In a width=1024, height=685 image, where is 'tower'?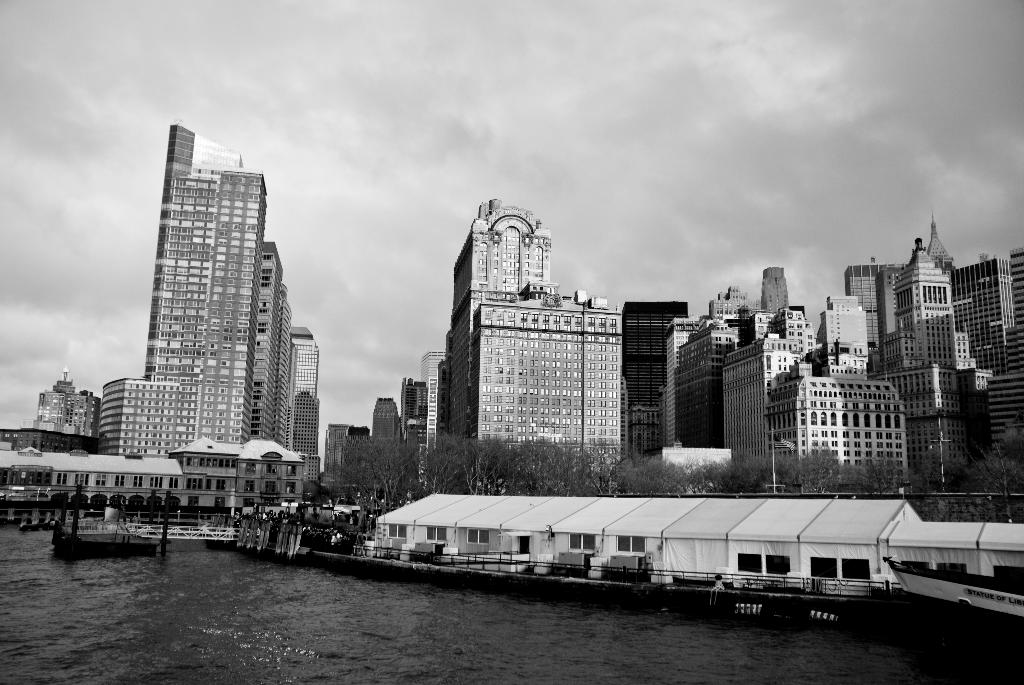
detection(323, 418, 369, 494).
